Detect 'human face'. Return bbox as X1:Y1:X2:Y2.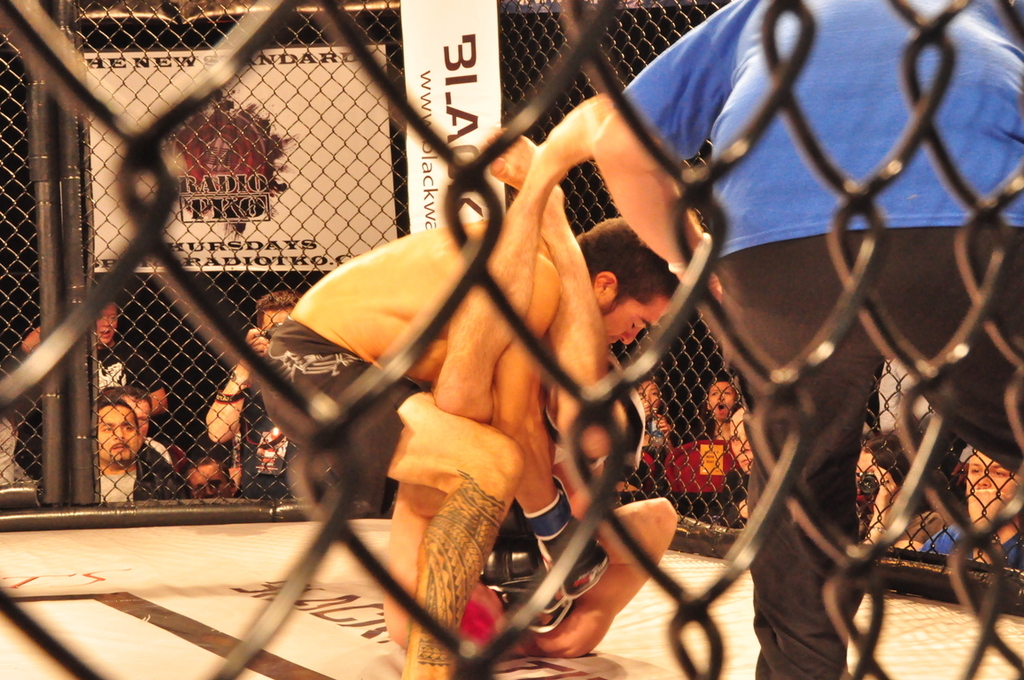
94:307:114:345.
